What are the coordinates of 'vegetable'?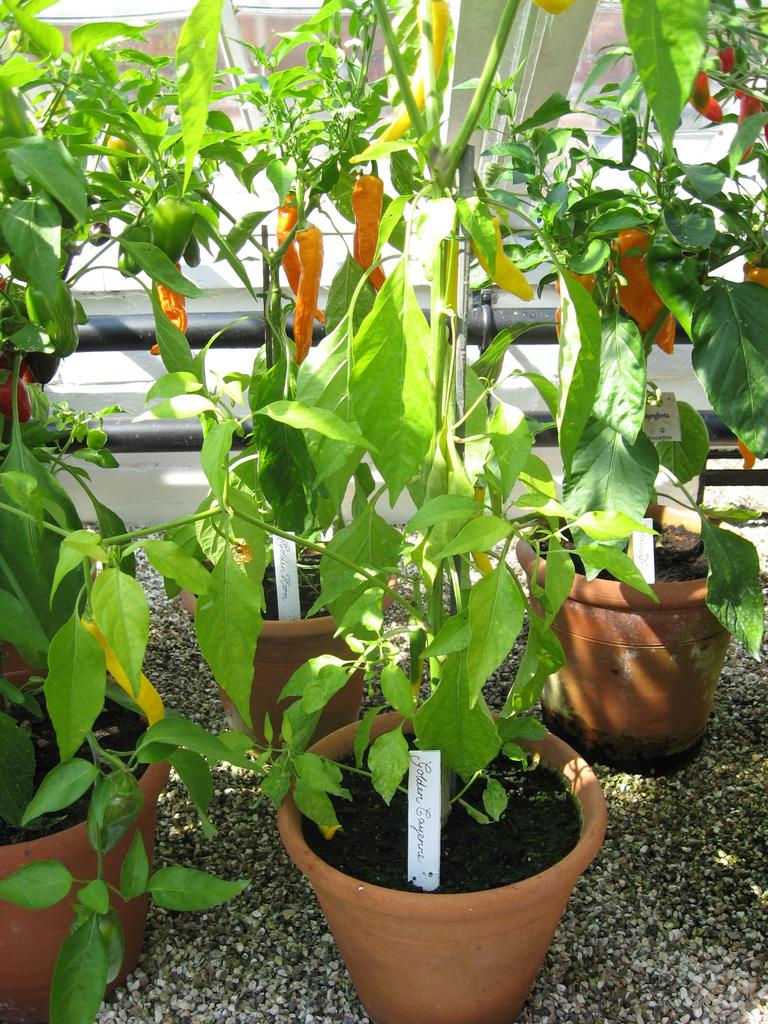
<region>347, 0, 448, 164</region>.
